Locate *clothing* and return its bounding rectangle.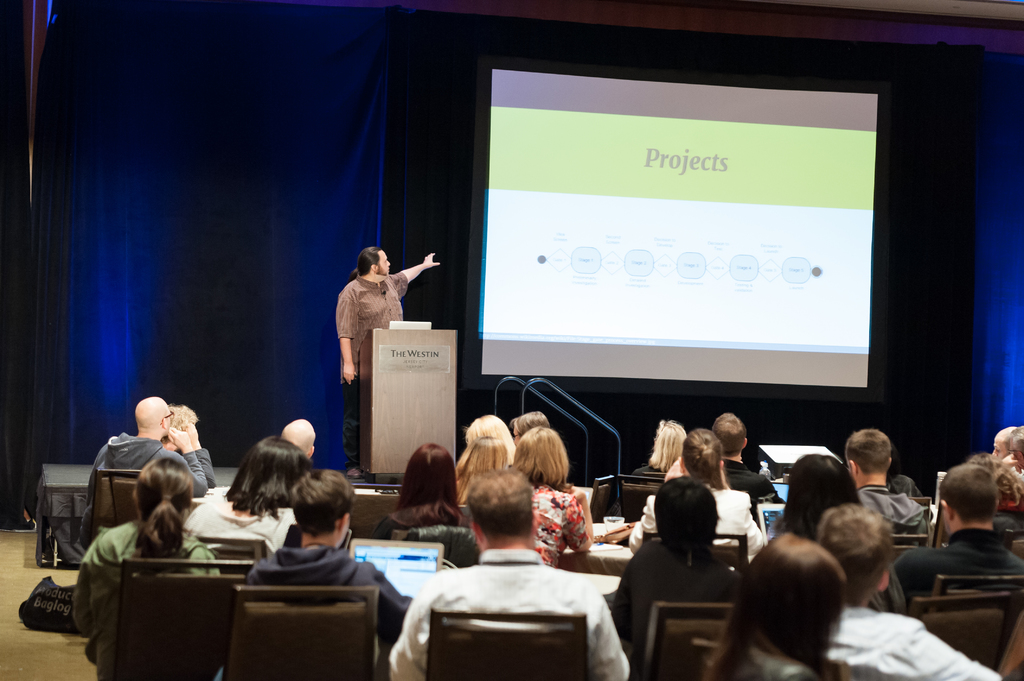
<region>863, 488, 942, 536</region>.
